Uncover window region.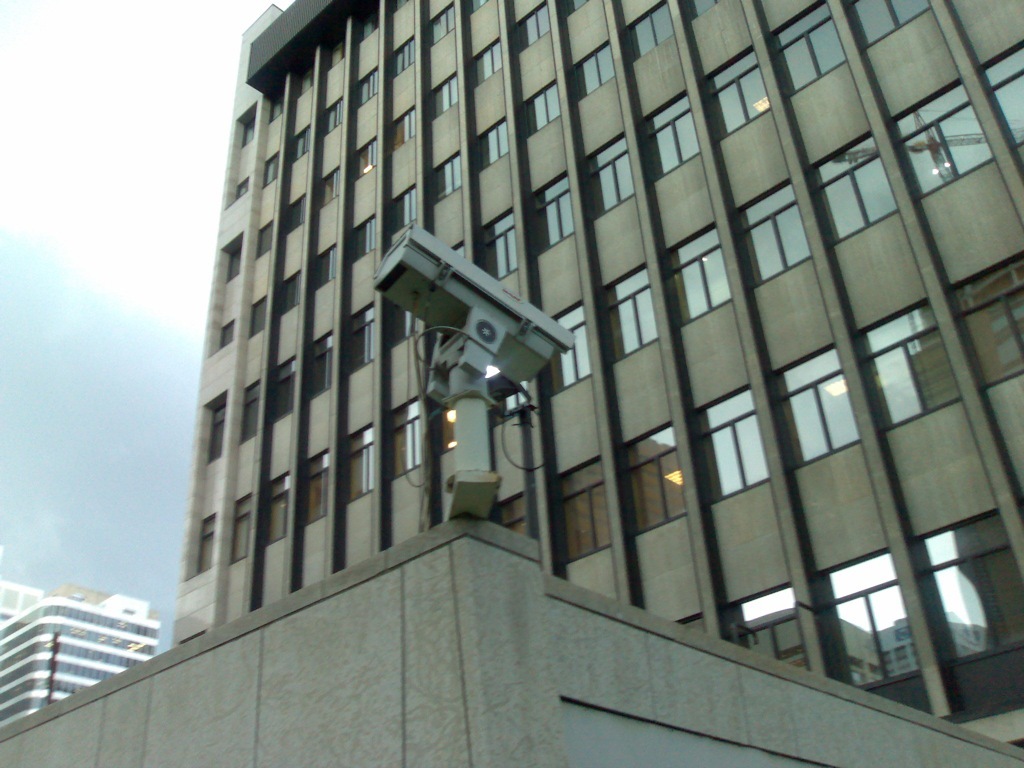
Uncovered: rect(235, 381, 259, 446).
